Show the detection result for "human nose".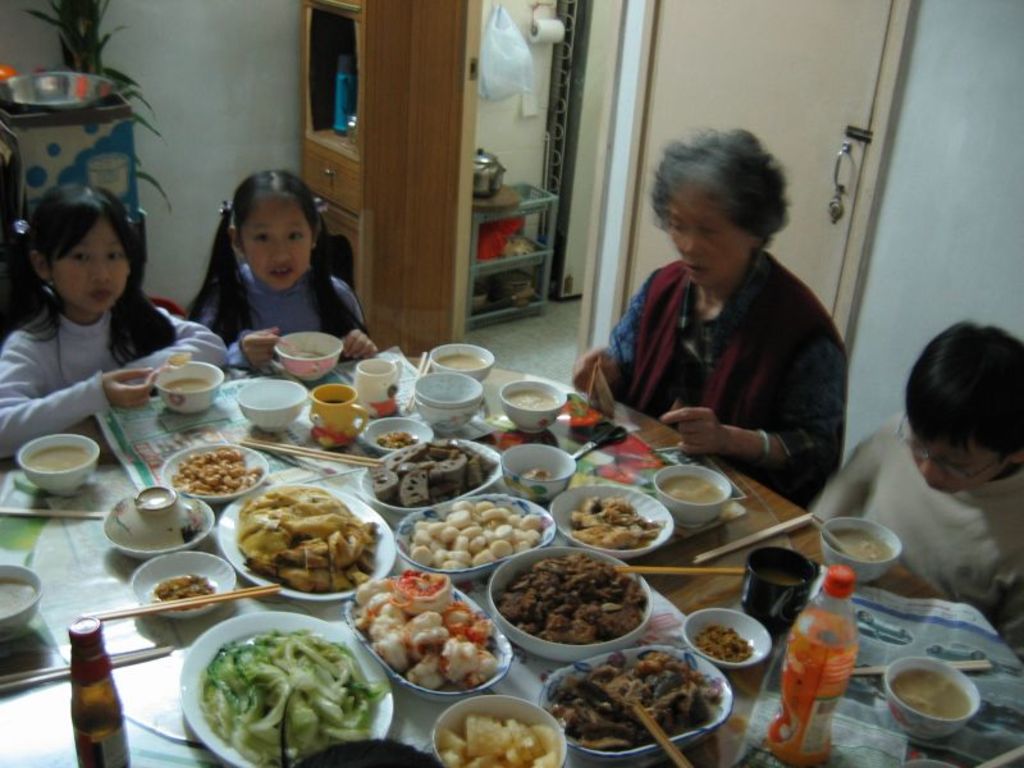
x1=86, y1=253, x2=110, y2=285.
